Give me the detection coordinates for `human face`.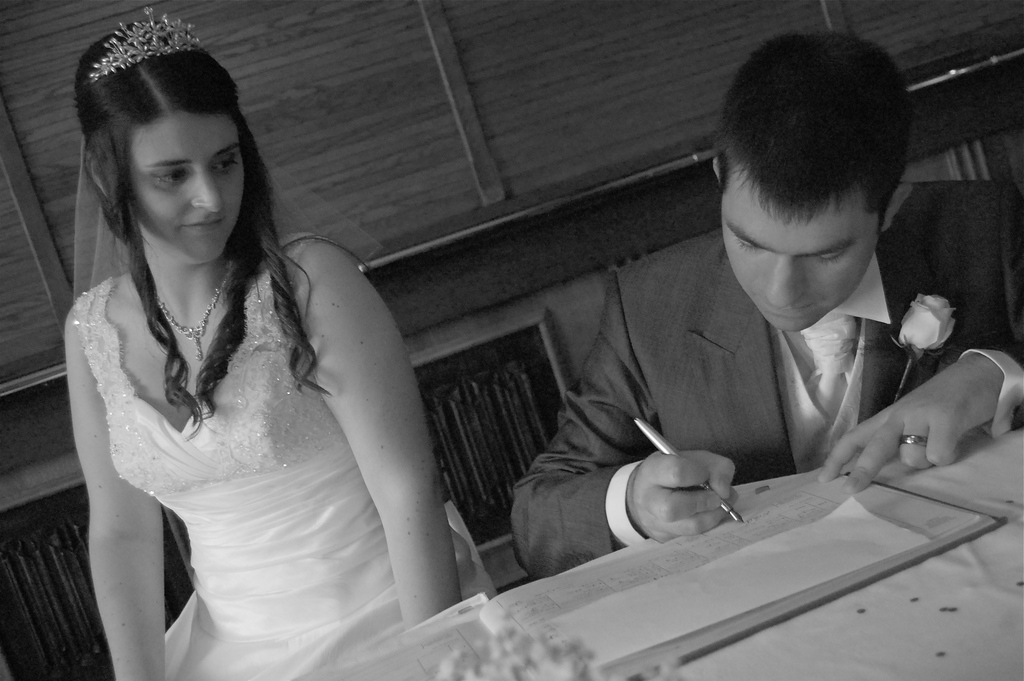
locate(135, 110, 243, 265).
